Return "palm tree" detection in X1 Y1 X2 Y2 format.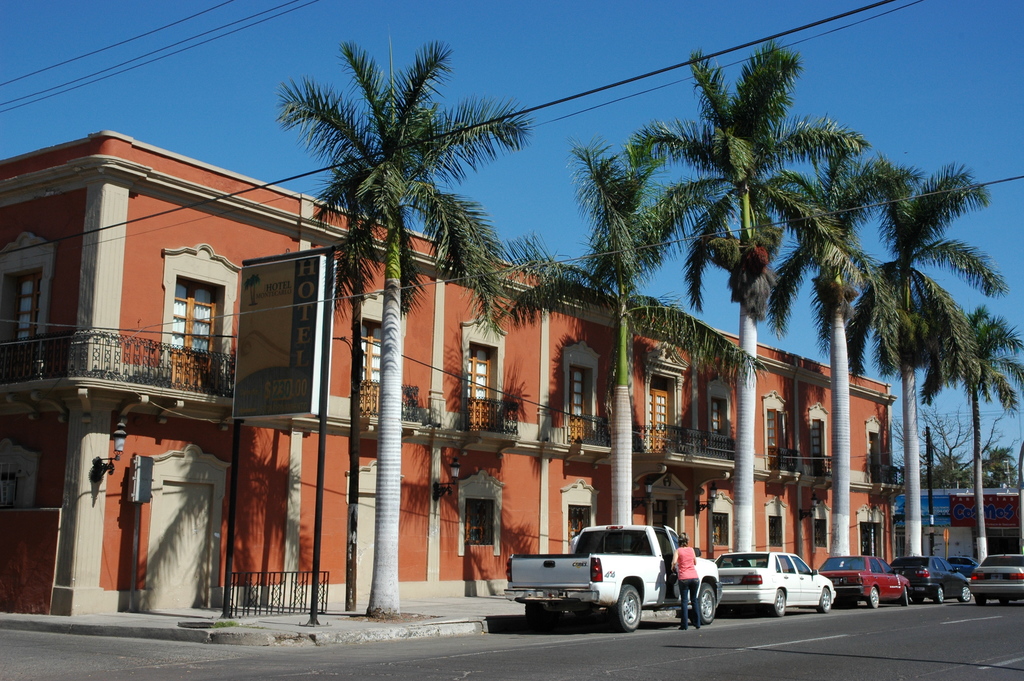
764 109 929 550.
